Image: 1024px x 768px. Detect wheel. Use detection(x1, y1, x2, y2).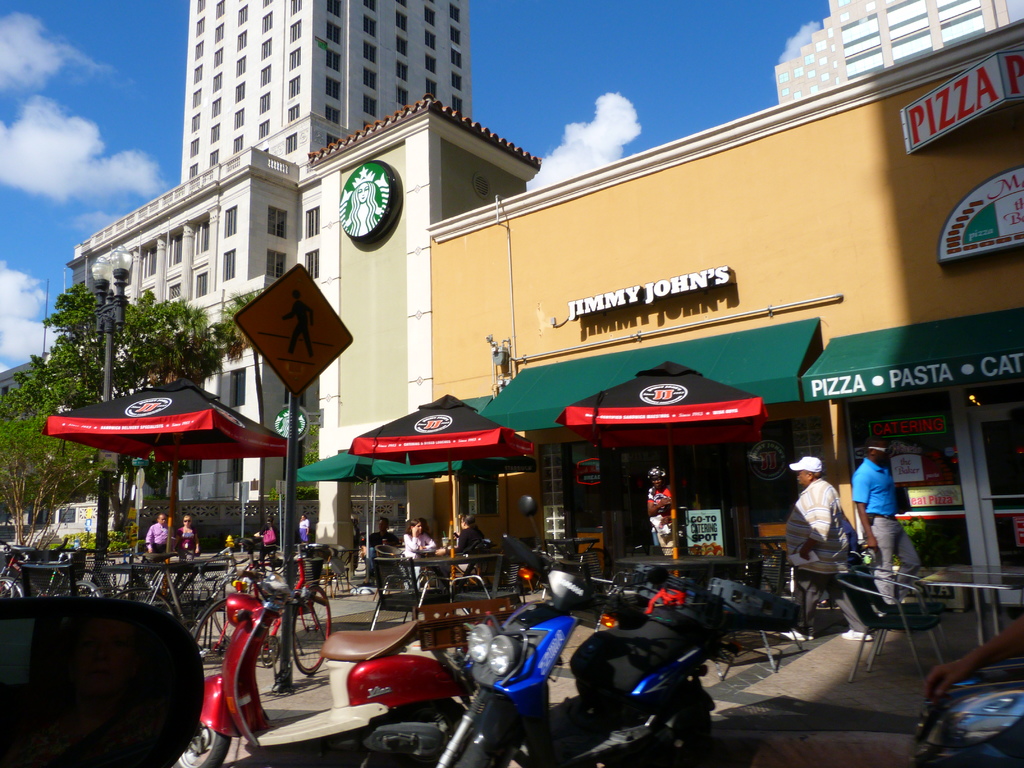
detection(0, 576, 22, 598).
